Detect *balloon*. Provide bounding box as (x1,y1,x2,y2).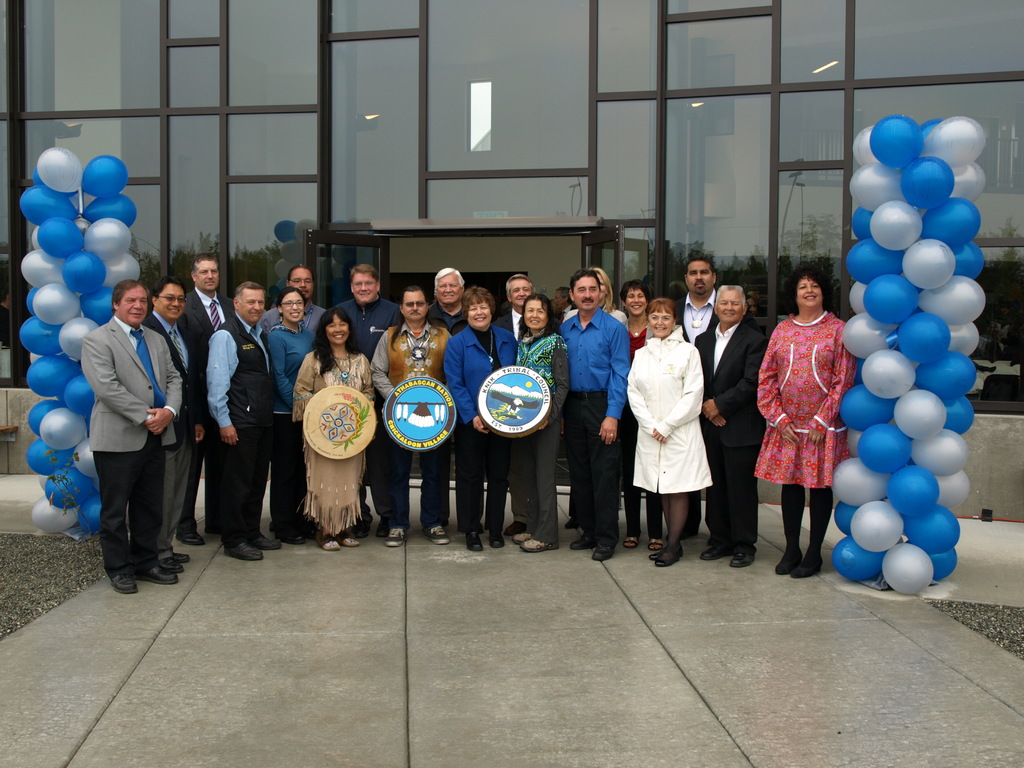
(928,198,979,244).
